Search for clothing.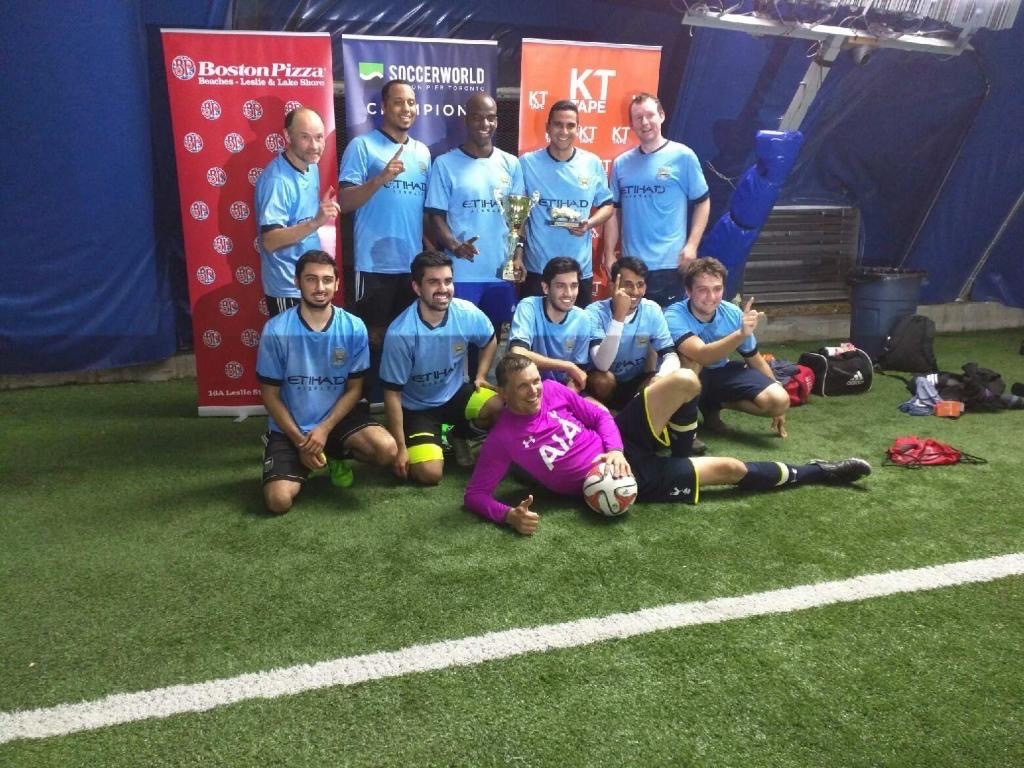
Found at l=250, t=299, r=381, b=481.
